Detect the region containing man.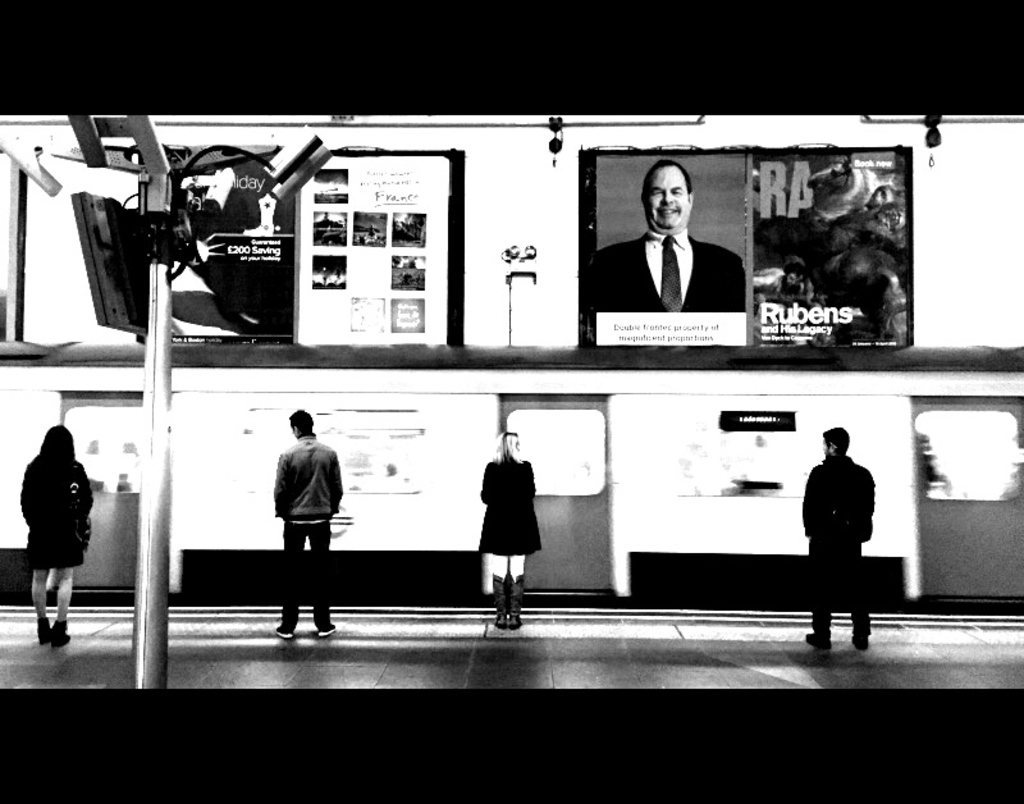
locate(273, 411, 346, 638).
